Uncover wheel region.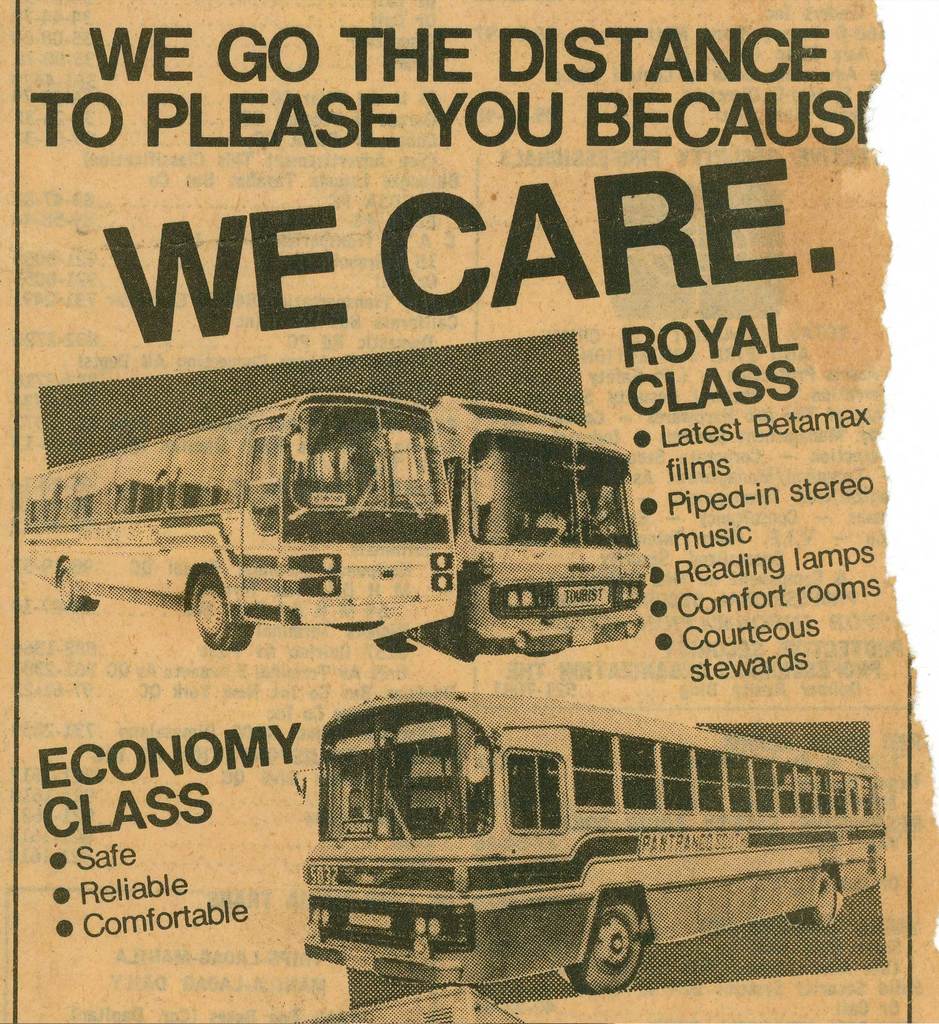
Uncovered: (559, 893, 652, 993).
